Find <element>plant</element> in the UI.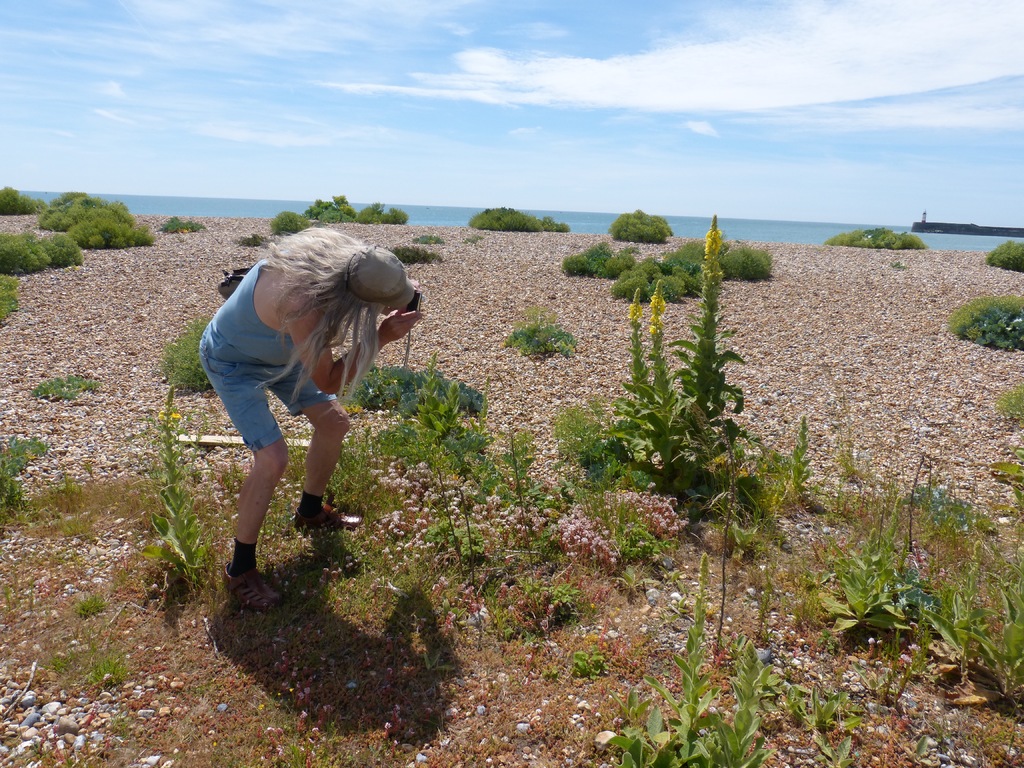
UI element at [159, 218, 205, 232].
